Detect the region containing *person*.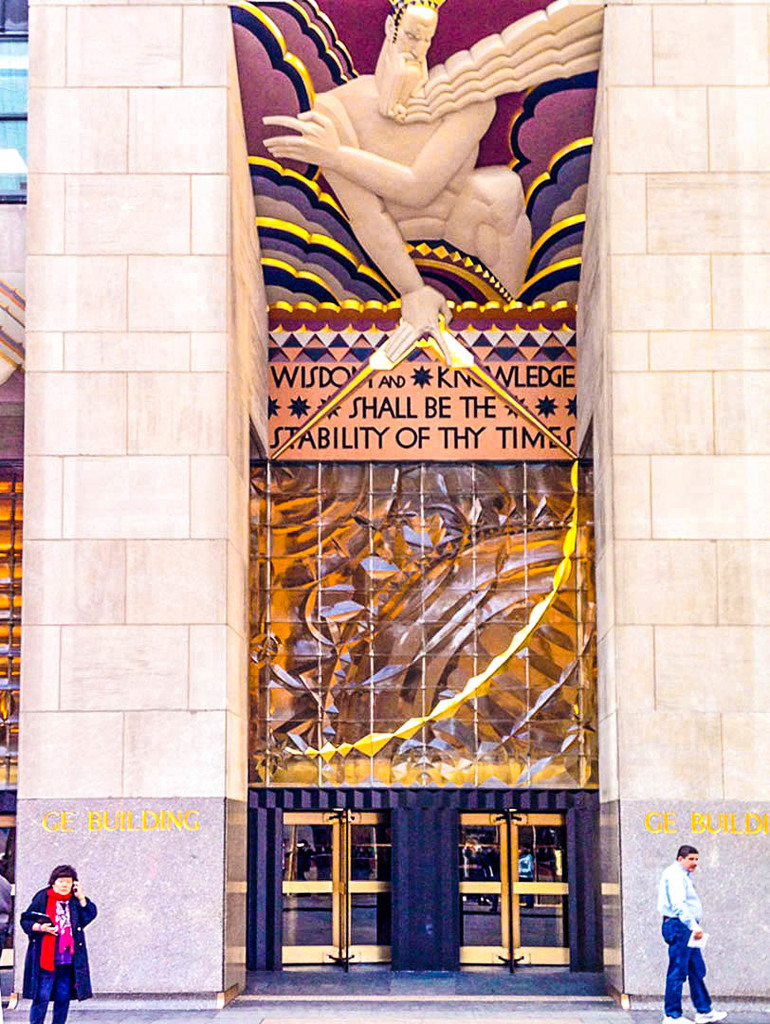
17, 864, 88, 999.
